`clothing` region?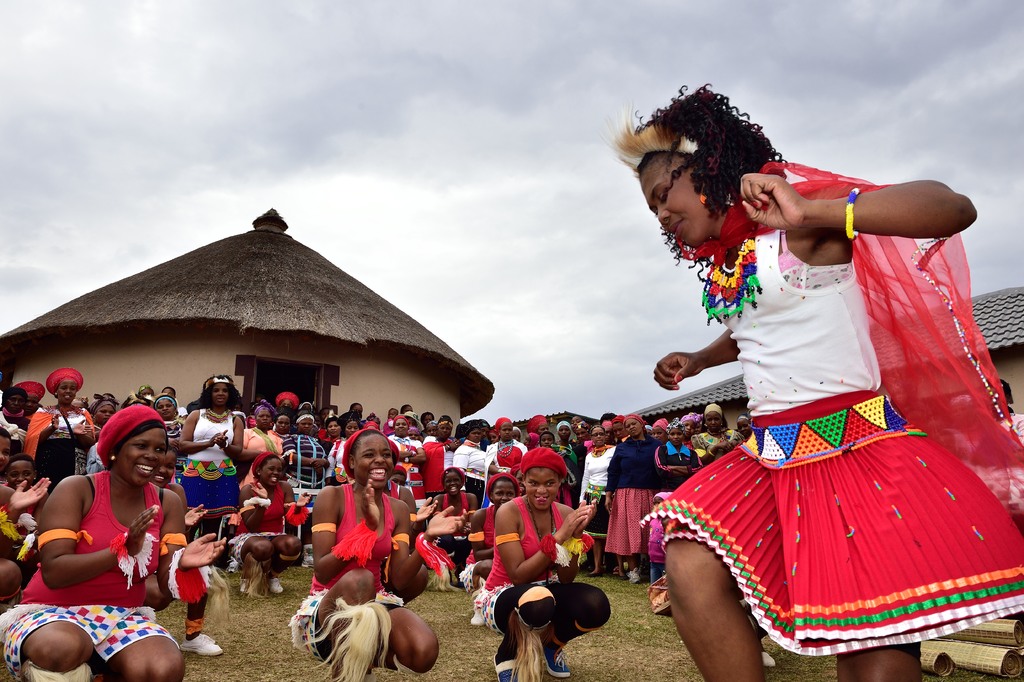
{"x1": 418, "y1": 434, "x2": 455, "y2": 506}
